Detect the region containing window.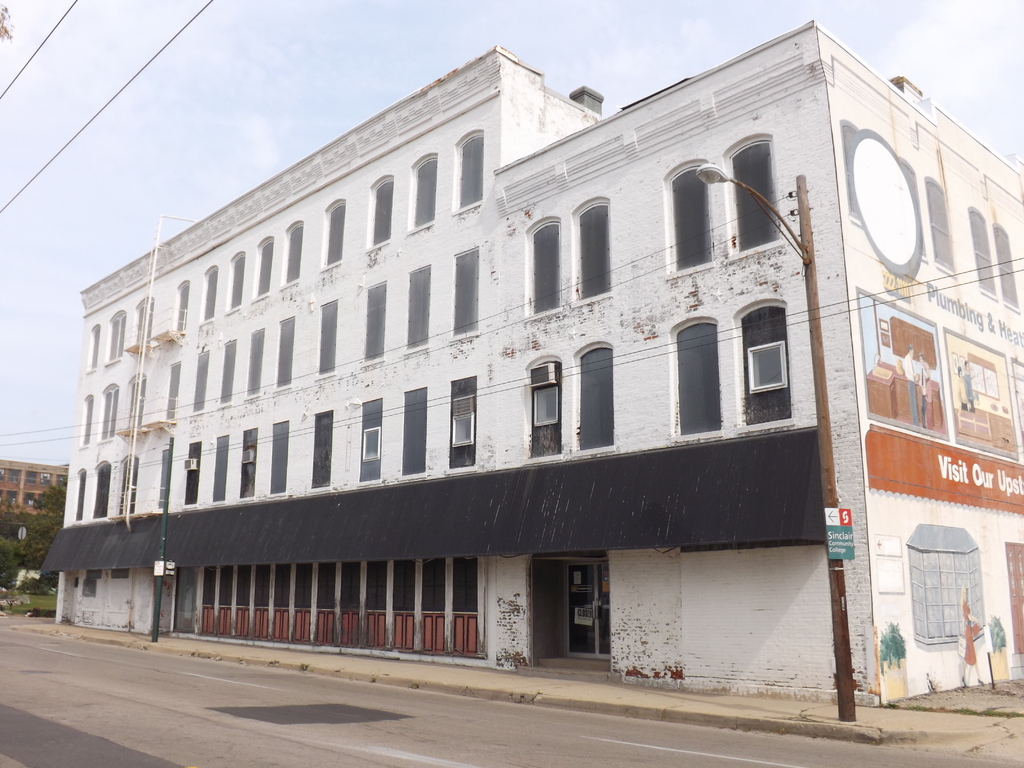
rect(532, 219, 560, 314).
